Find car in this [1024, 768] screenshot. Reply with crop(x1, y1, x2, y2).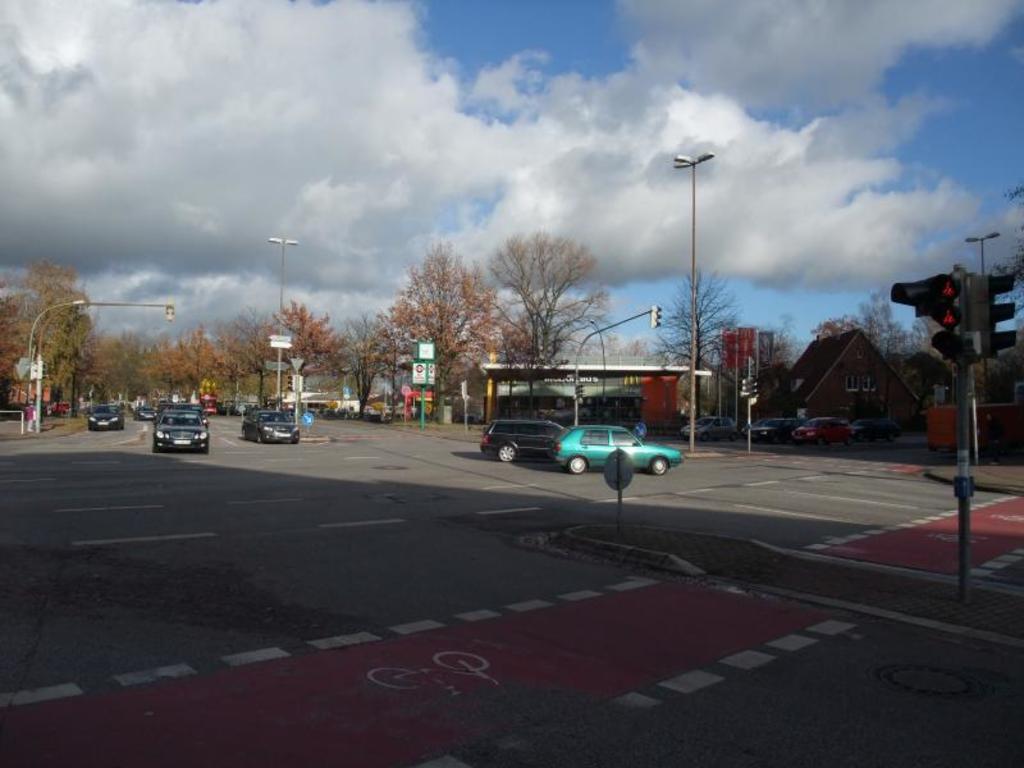
crop(246, 410, 303, 443).
